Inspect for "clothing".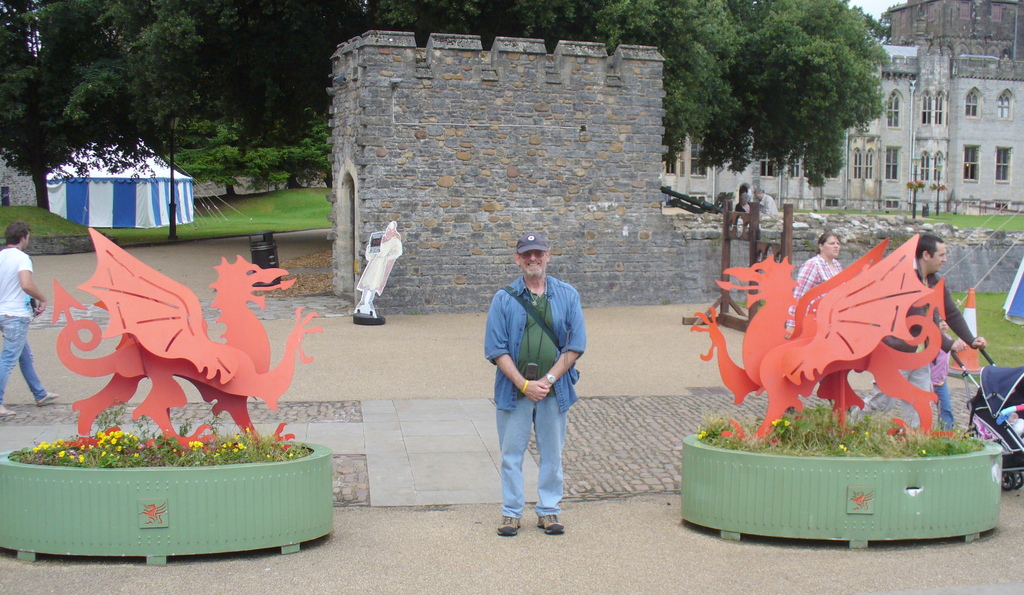
Inspection: (0, 247, 40, 315).
